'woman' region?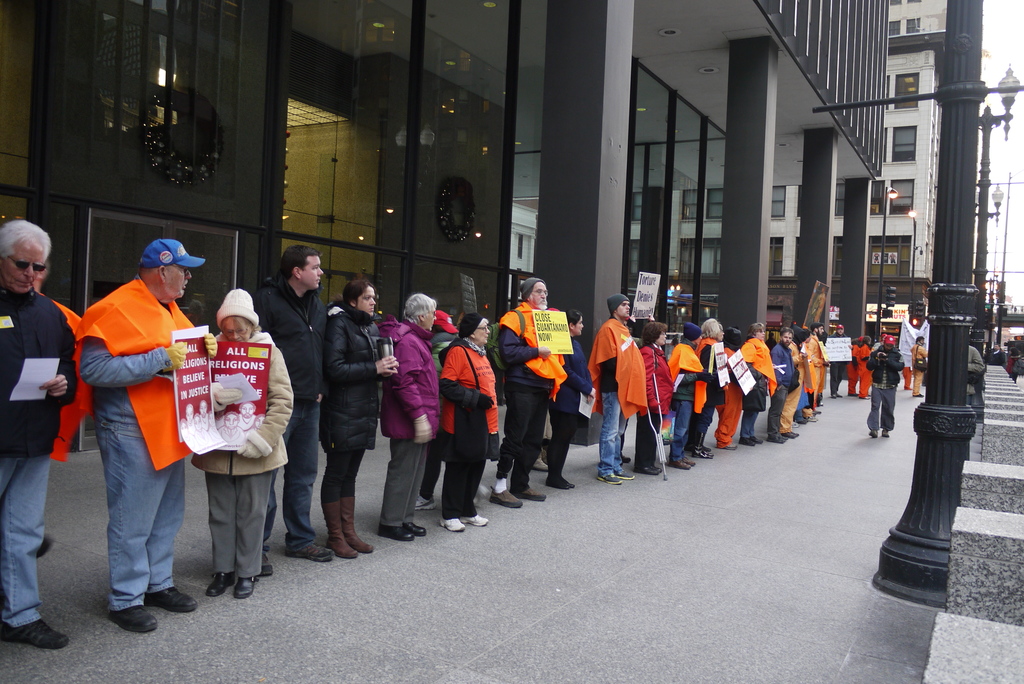
<region>310, 275, 392, 569</region>
